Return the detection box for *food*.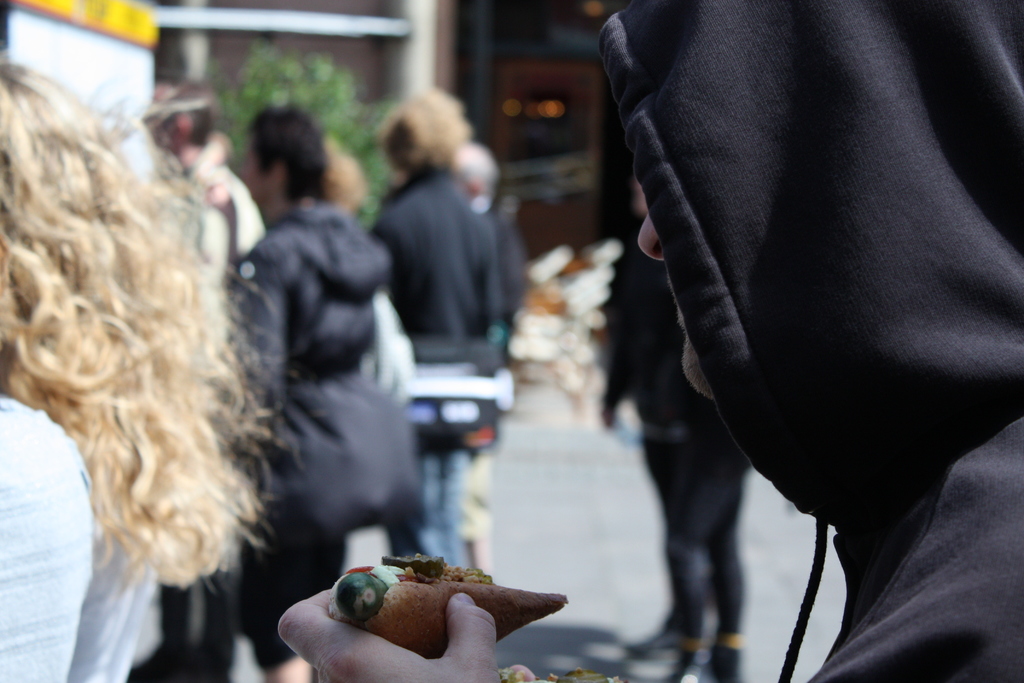
(306, 559, 561, 655).
